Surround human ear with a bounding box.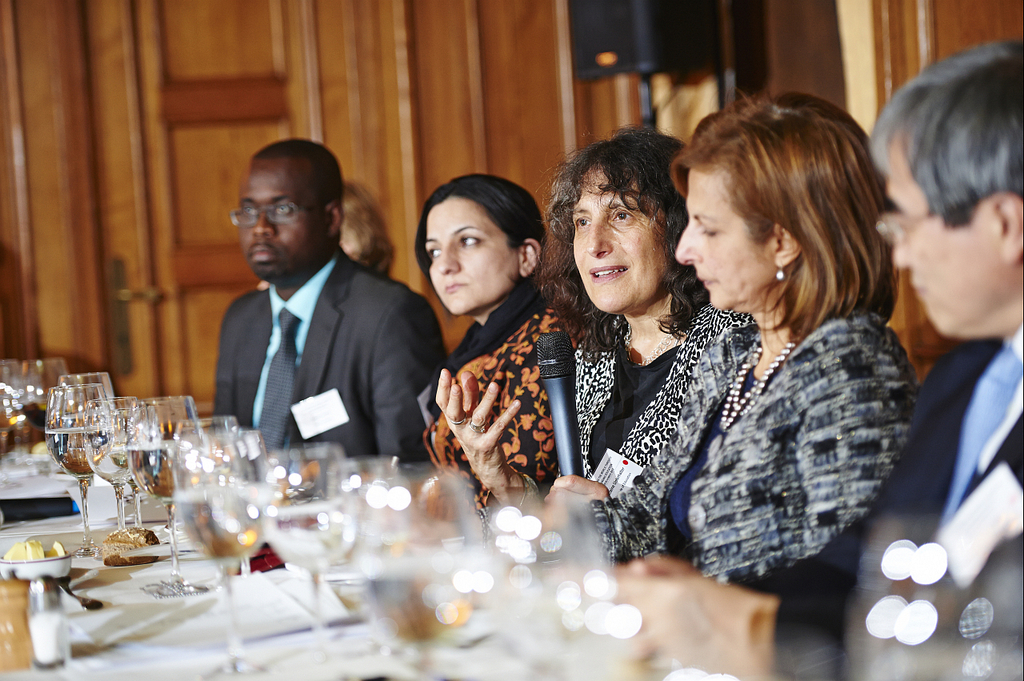
crop(773, 225, 802, 266).
